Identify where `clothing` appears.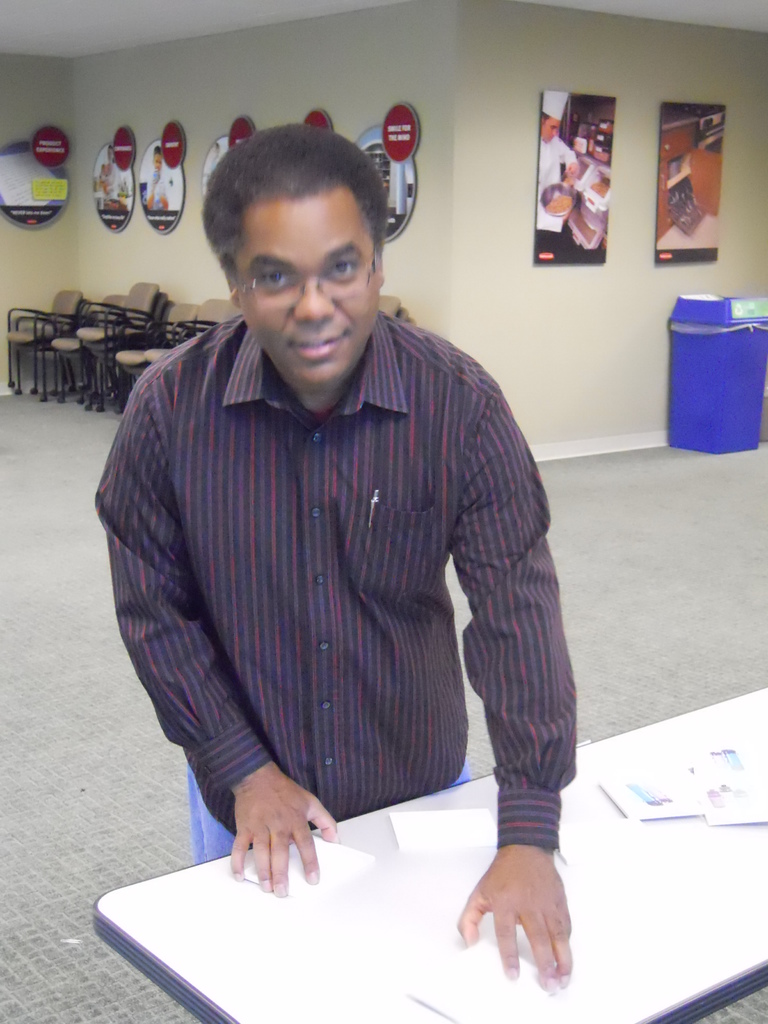
Appears at (x1=93, y1=312, x2=579, y2=863).
